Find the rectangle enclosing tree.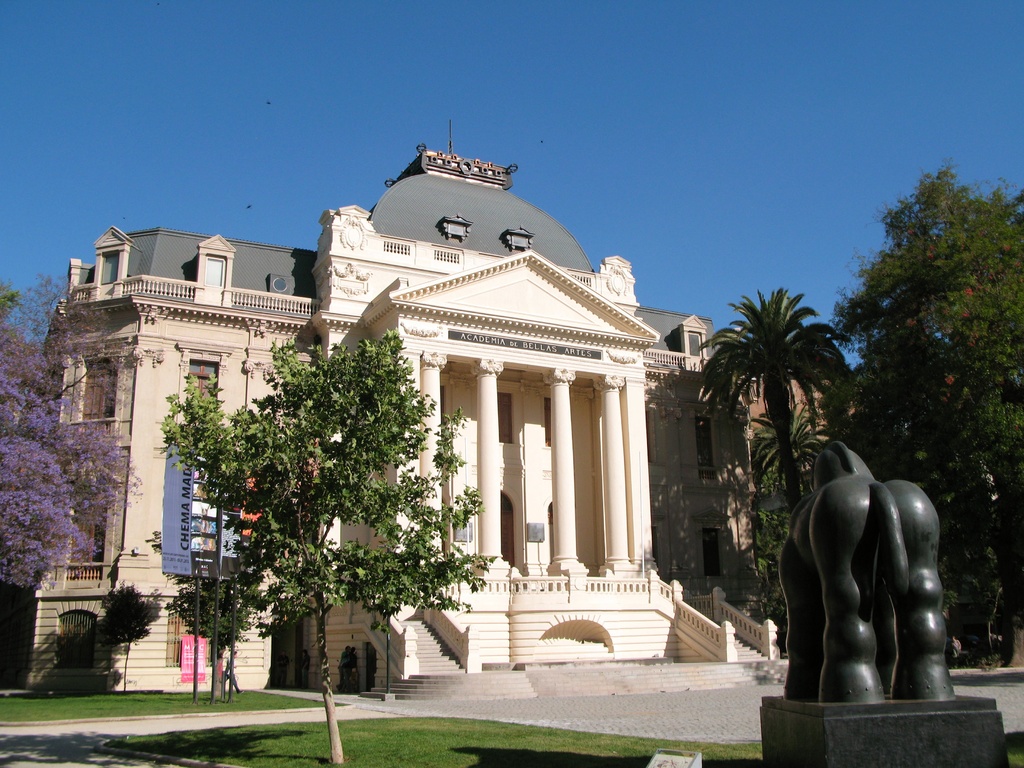
x1=0 y1=286 x2=36 y2=342.
